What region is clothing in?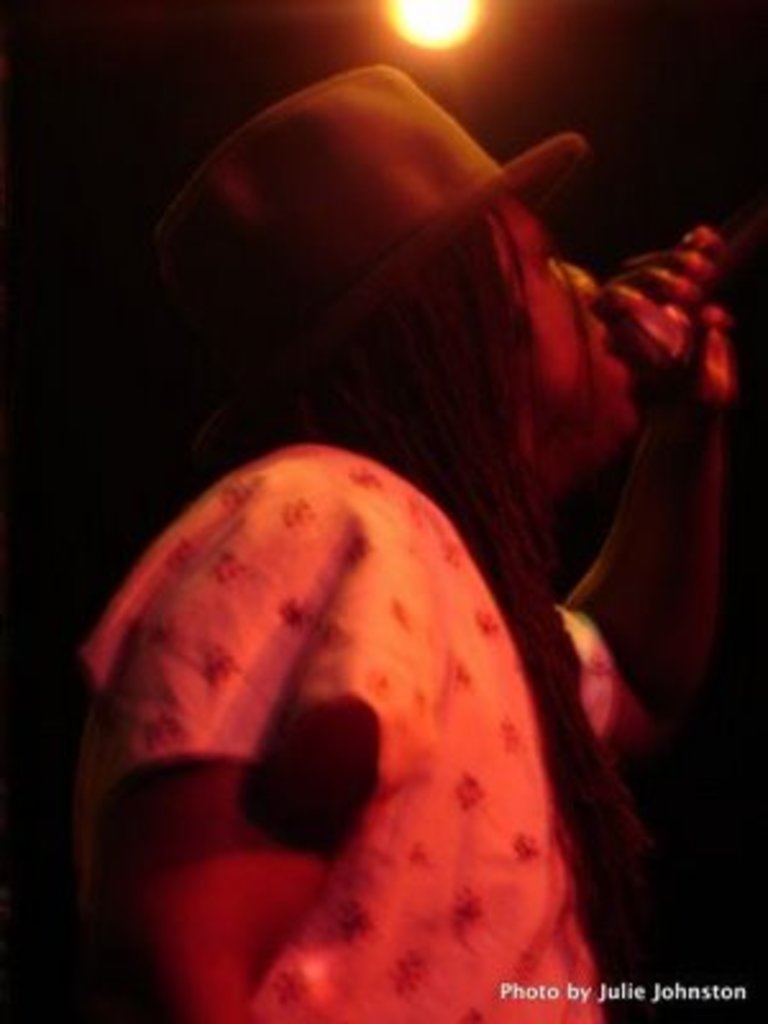
Rect(64, 425, 640, 1021).
